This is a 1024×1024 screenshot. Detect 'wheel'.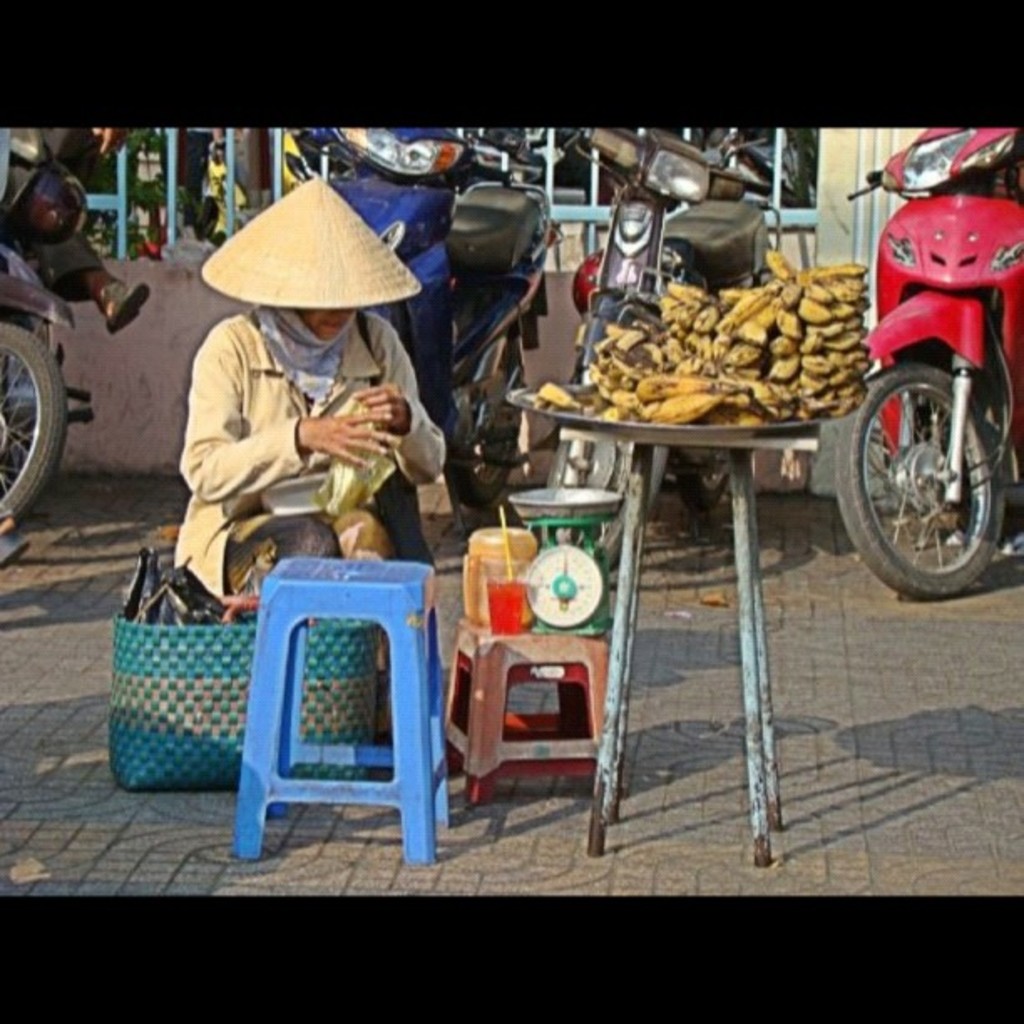
box=[857, 341, 1002, 586].
